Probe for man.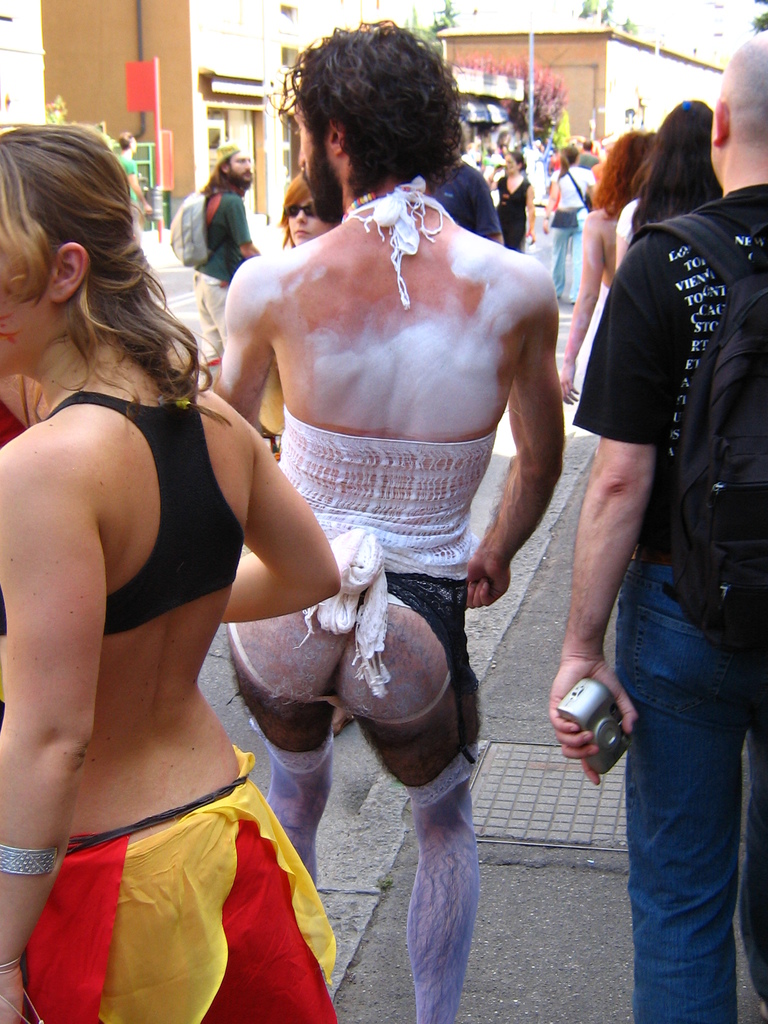
Probe result: {"left": 435, "top": 124, "right": 512, "bottom": 246}.
